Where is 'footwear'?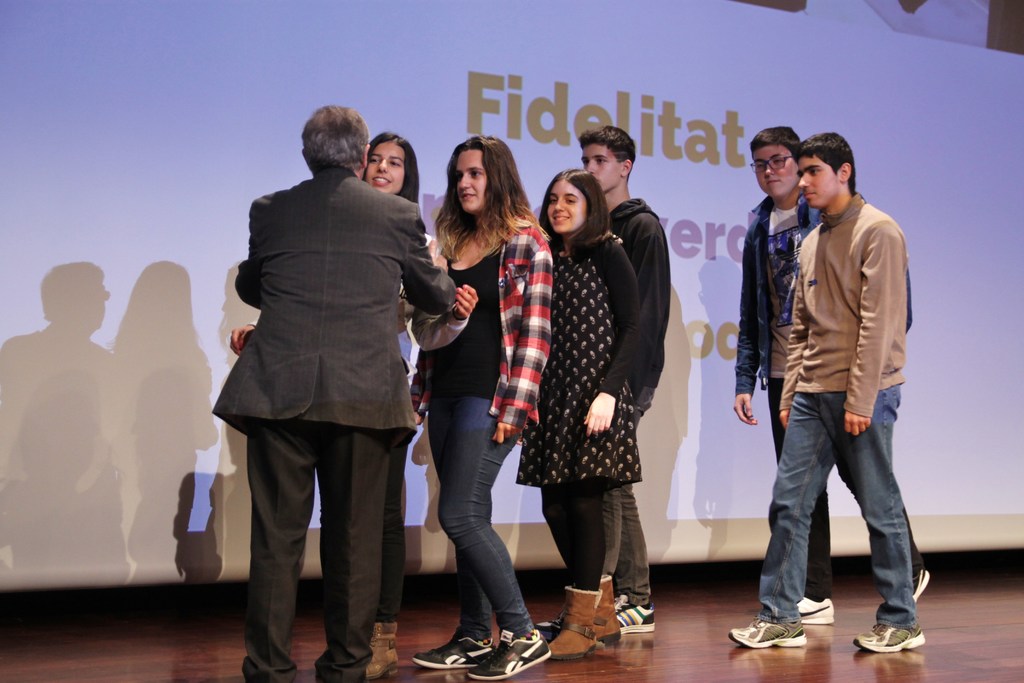
(left=465, top=623, right=548, bottom=682).
